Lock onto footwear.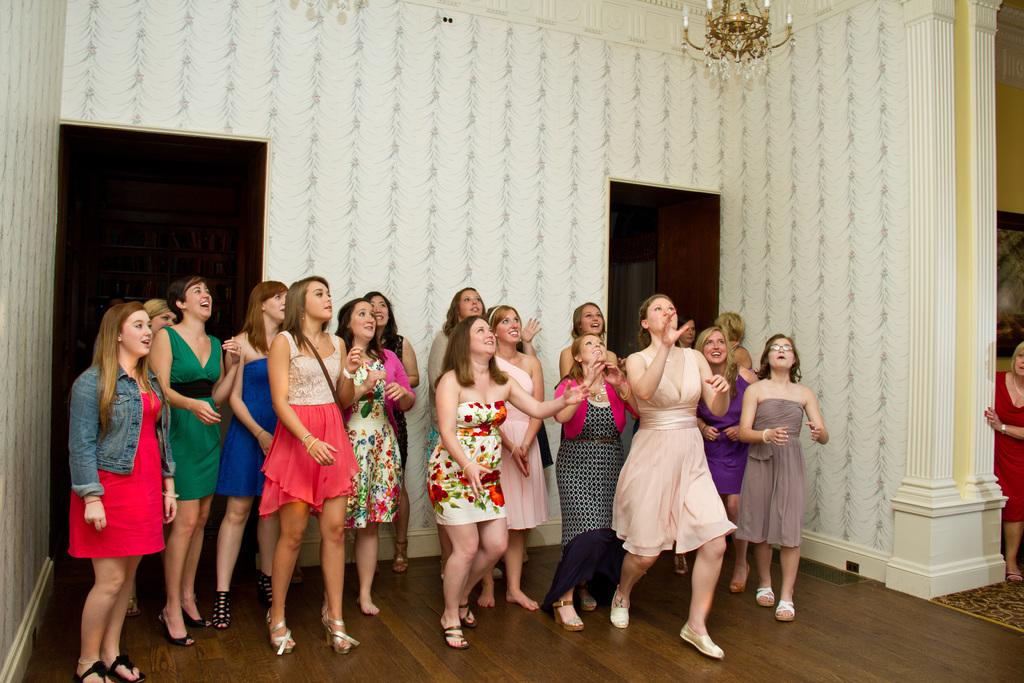
Locked: 264, 611, 296, 654.
